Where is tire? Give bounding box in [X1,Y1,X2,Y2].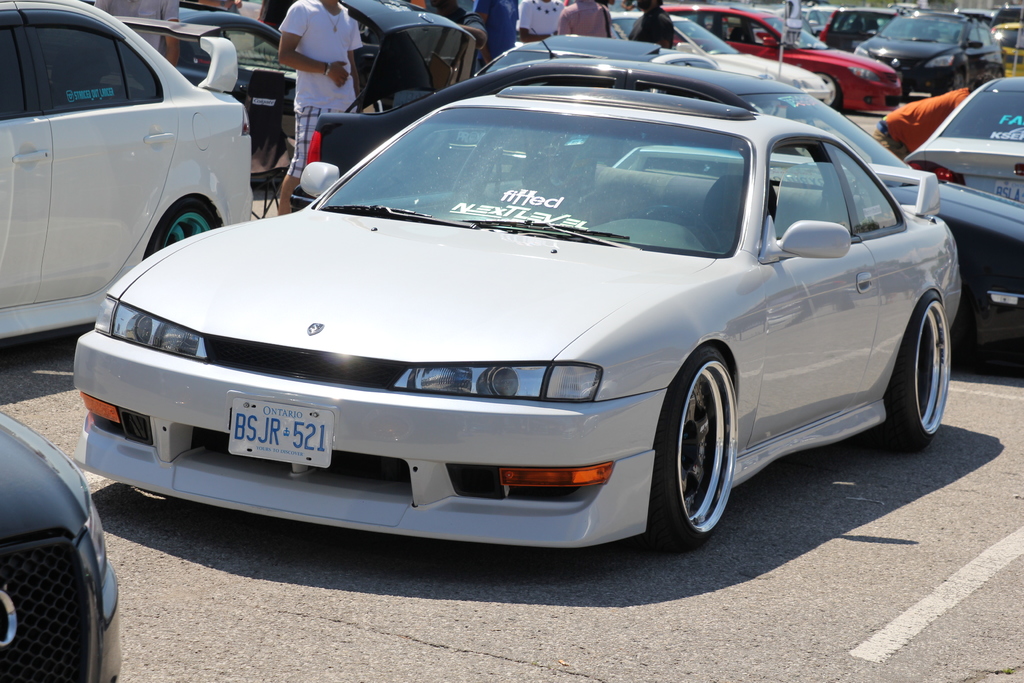
[147,198,221,254].
